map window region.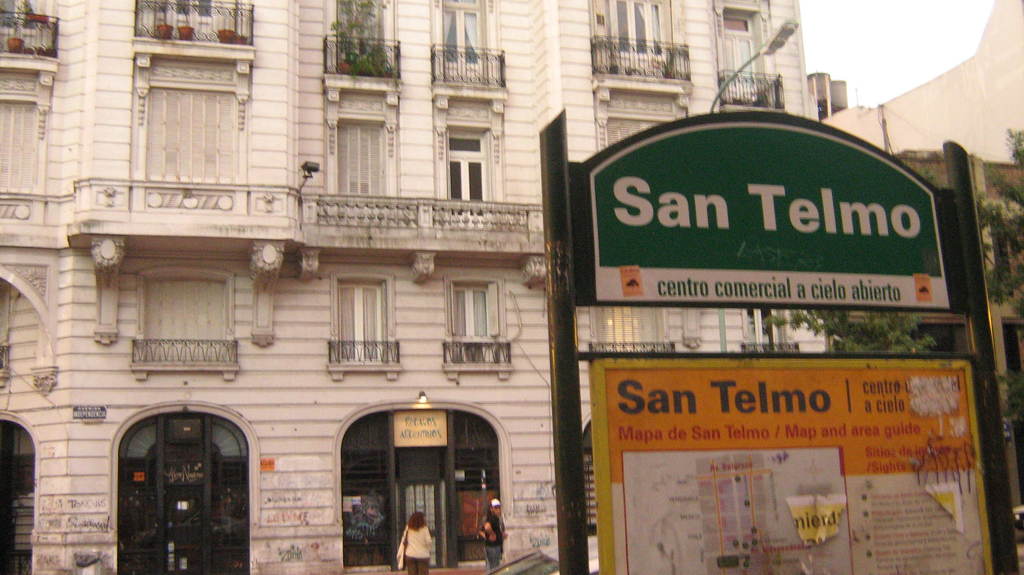
Mapped to (x1=333, y1=271, x2=399, y2=382).
